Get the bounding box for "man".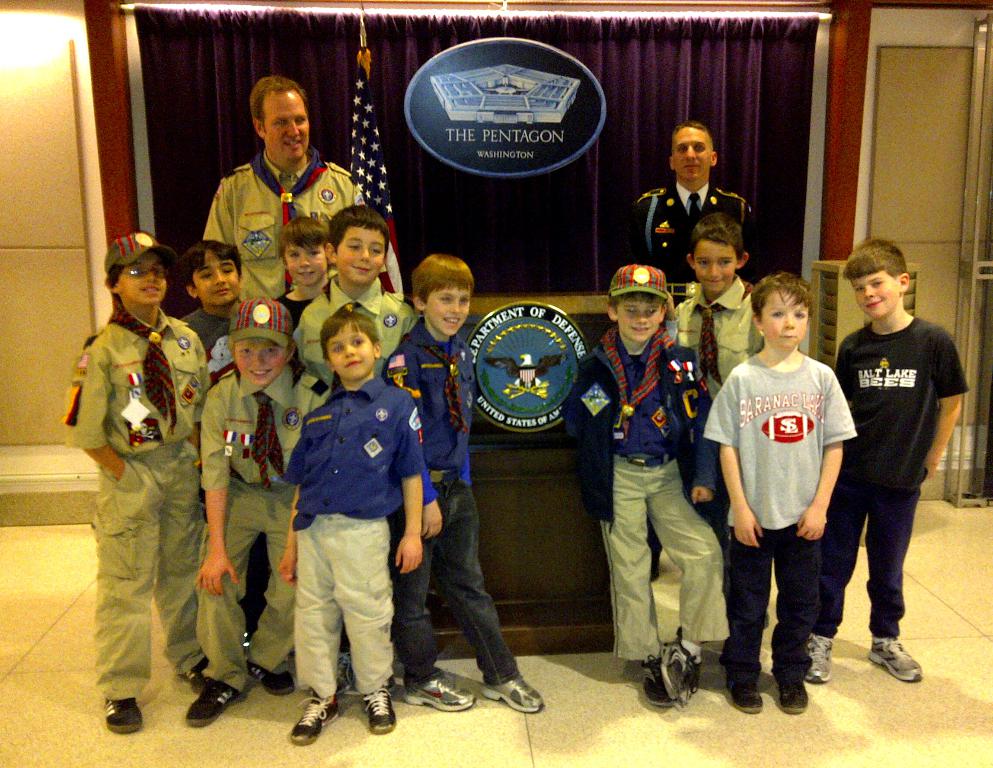
[x1=189, y1=76, x2=371, y2=313].
